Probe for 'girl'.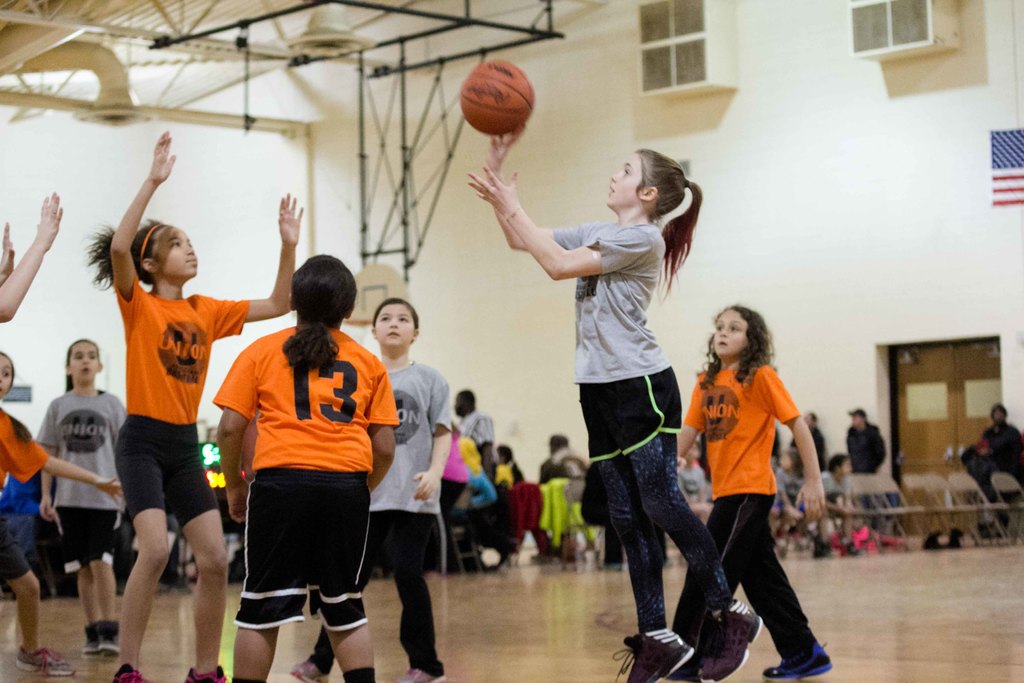
Probe result: <bbox>678, 304, 822, 677</bbox>.
